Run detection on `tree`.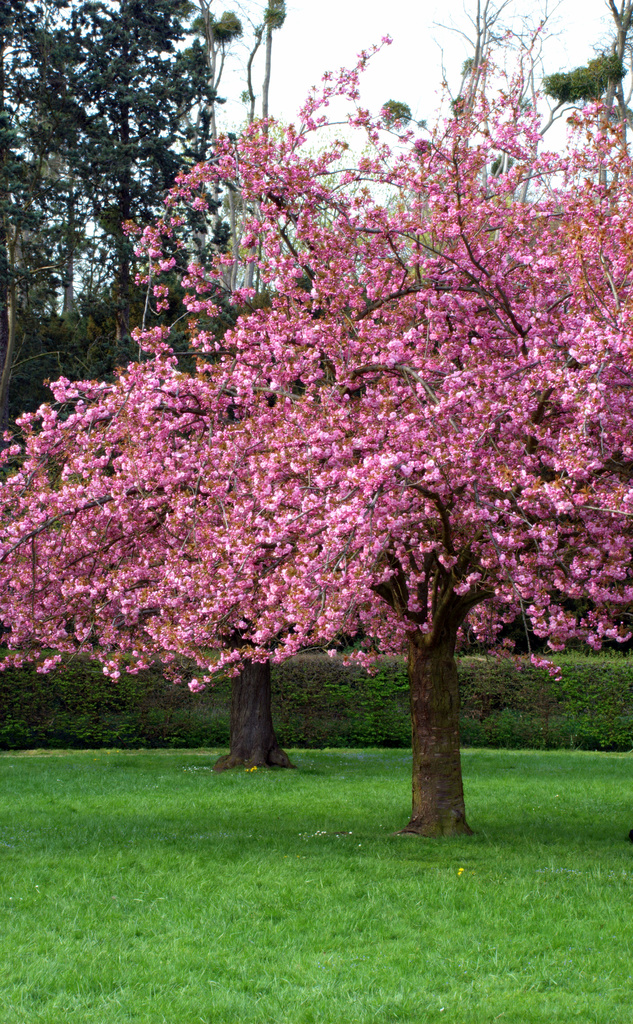
Result: locate(0, 0, 232, 460).
